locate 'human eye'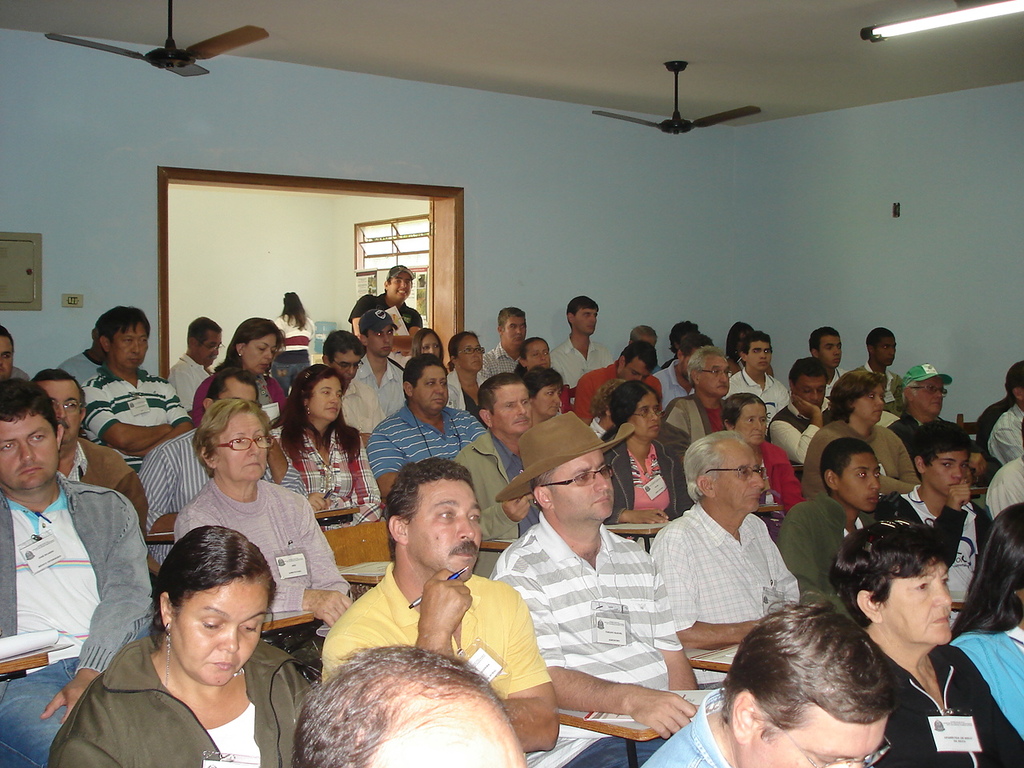
x1=374, y1=331, x2=382, y2=338
